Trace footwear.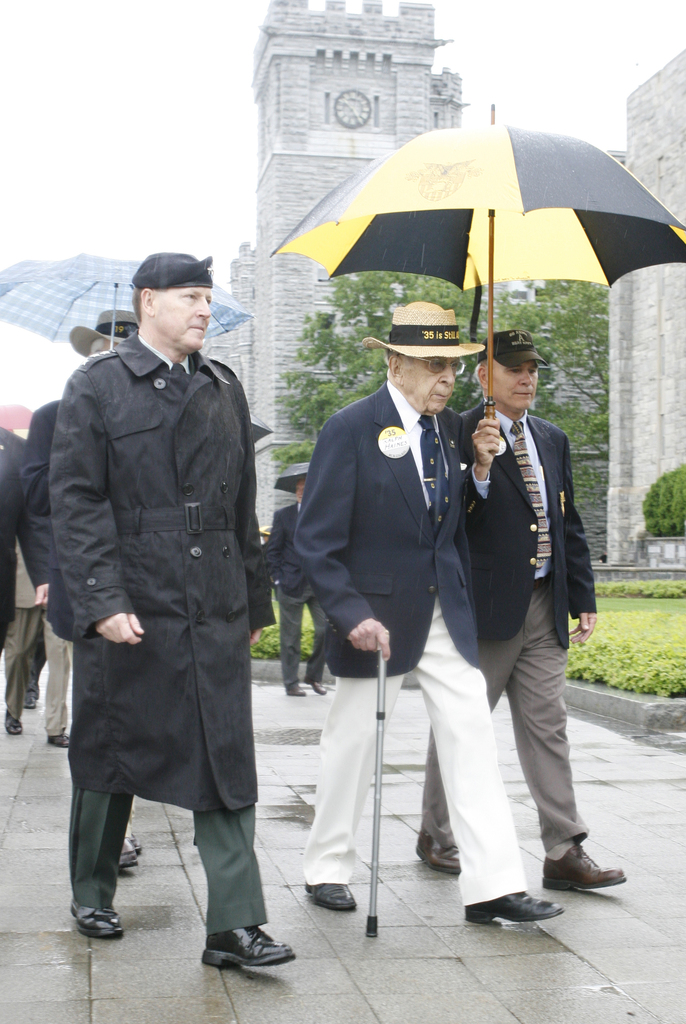
Traced to bbox=[70, 902, 119, 938].
